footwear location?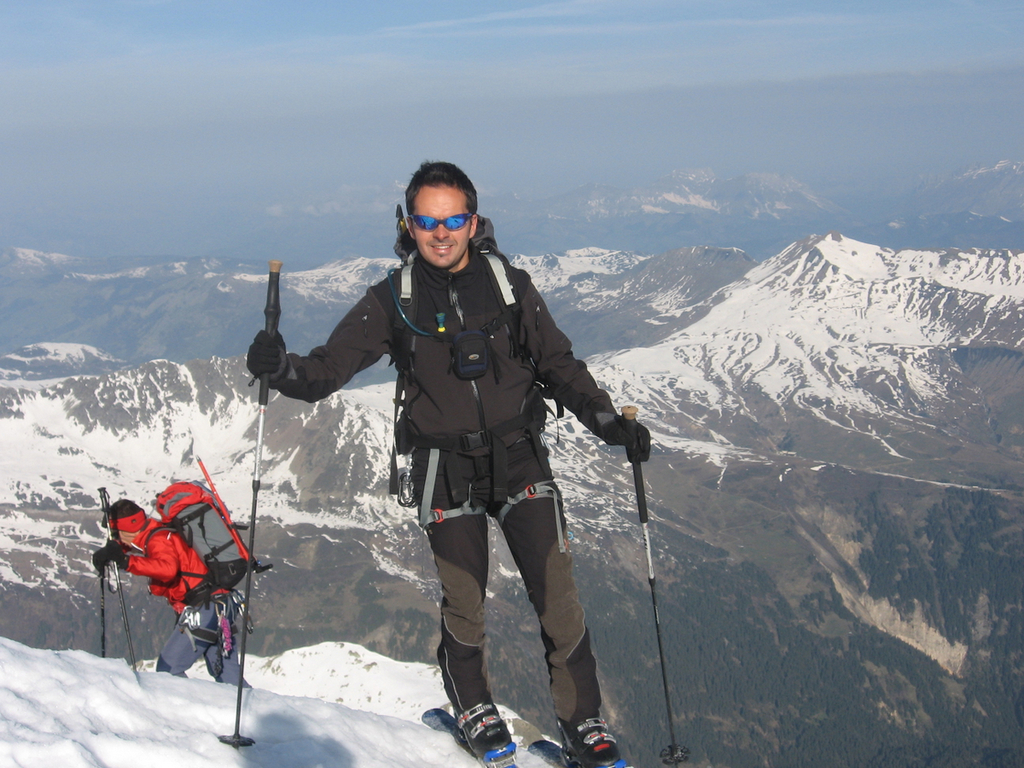
{"x1": 456, "y1": 689, "x2": 510, "y2": 756}
